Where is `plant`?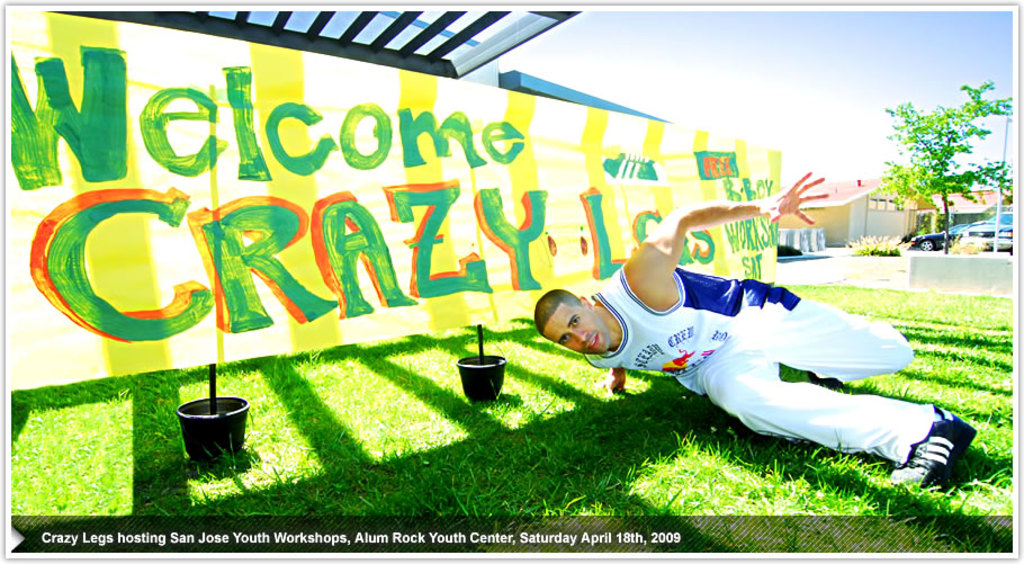
box=[837, 226, 899, 263].
